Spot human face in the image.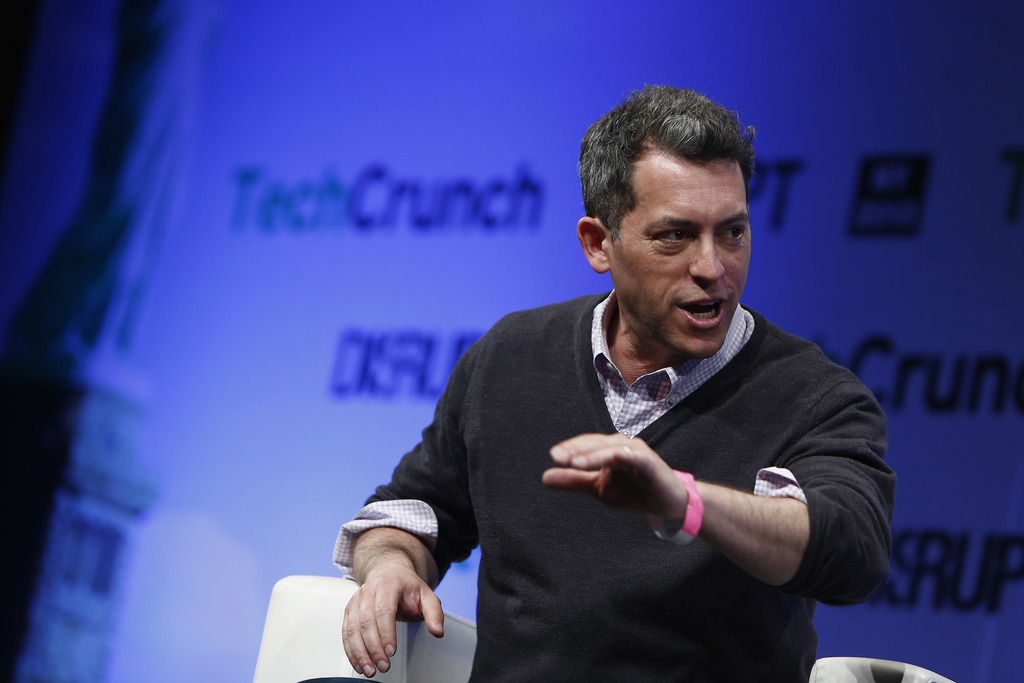
human face found at [left=607, top=152, right=751, bottom=358].
